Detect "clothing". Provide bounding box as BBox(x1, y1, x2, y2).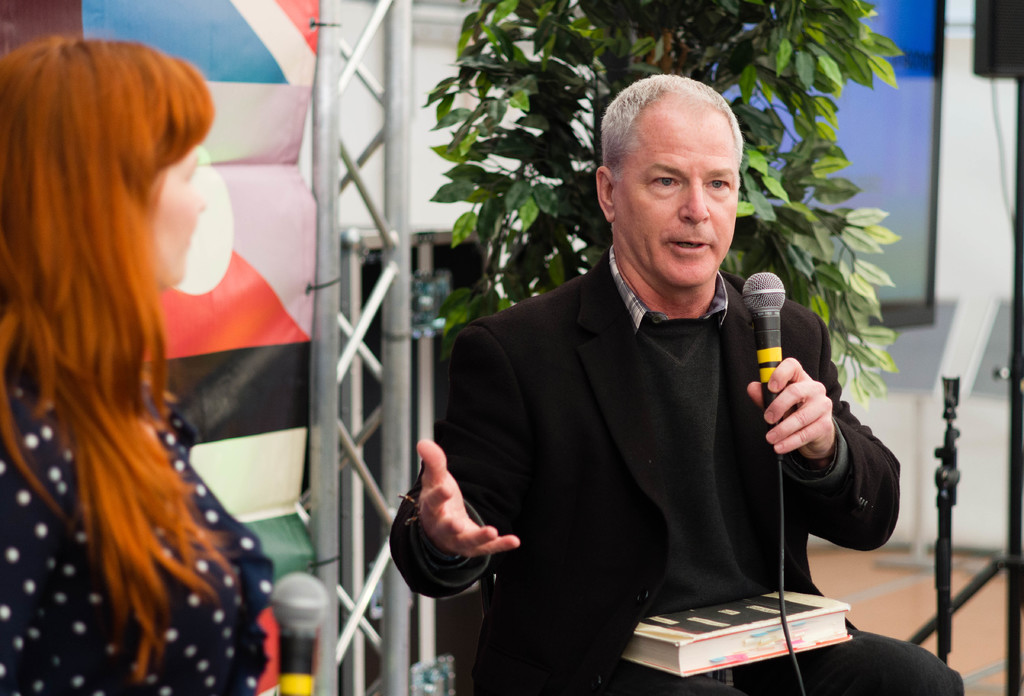
BBox(405, 246, 852, 674).
